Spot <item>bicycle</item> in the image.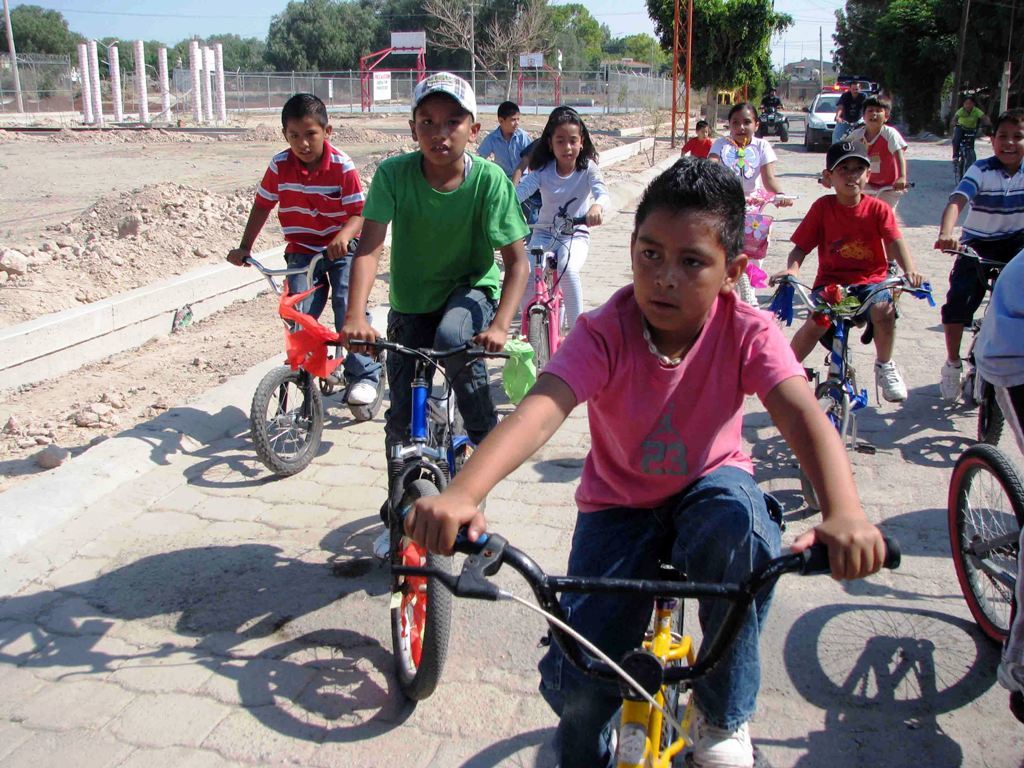
<item>bicycle</item> found at (816,181,916,204).
